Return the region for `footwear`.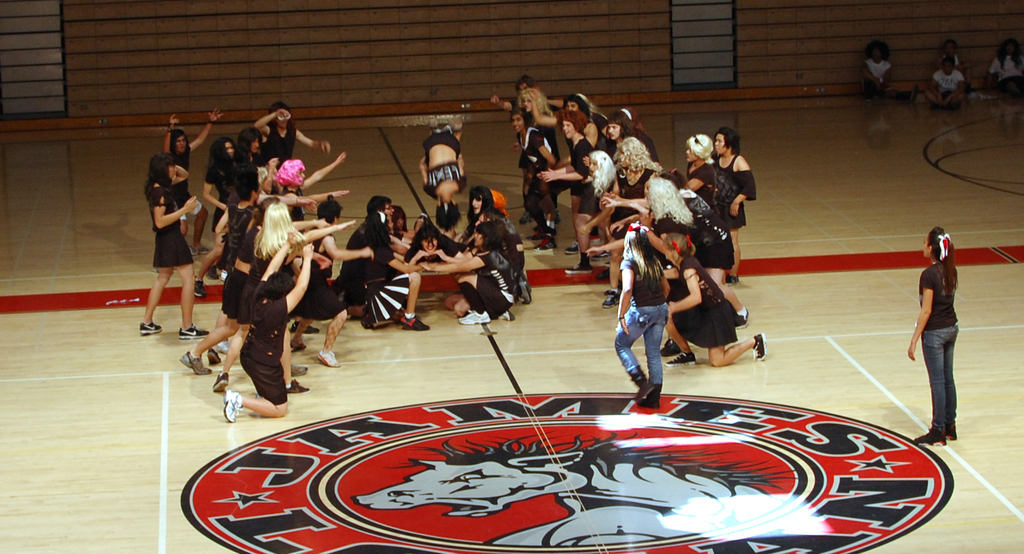
189/245/210/253.
